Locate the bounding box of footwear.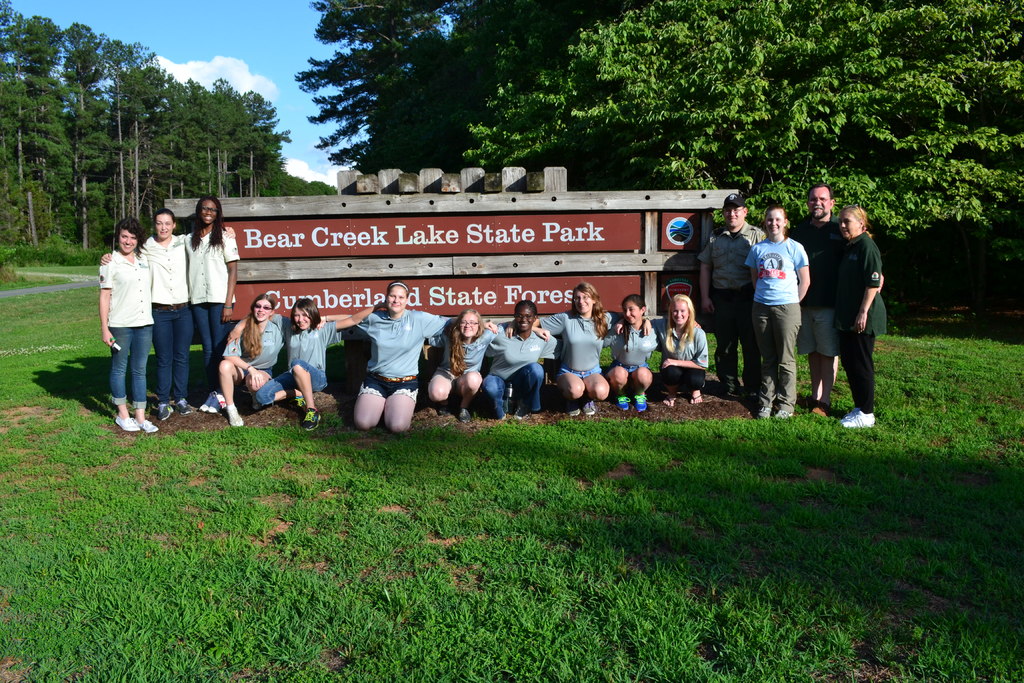
Bounding box: 150,399,170,422.
